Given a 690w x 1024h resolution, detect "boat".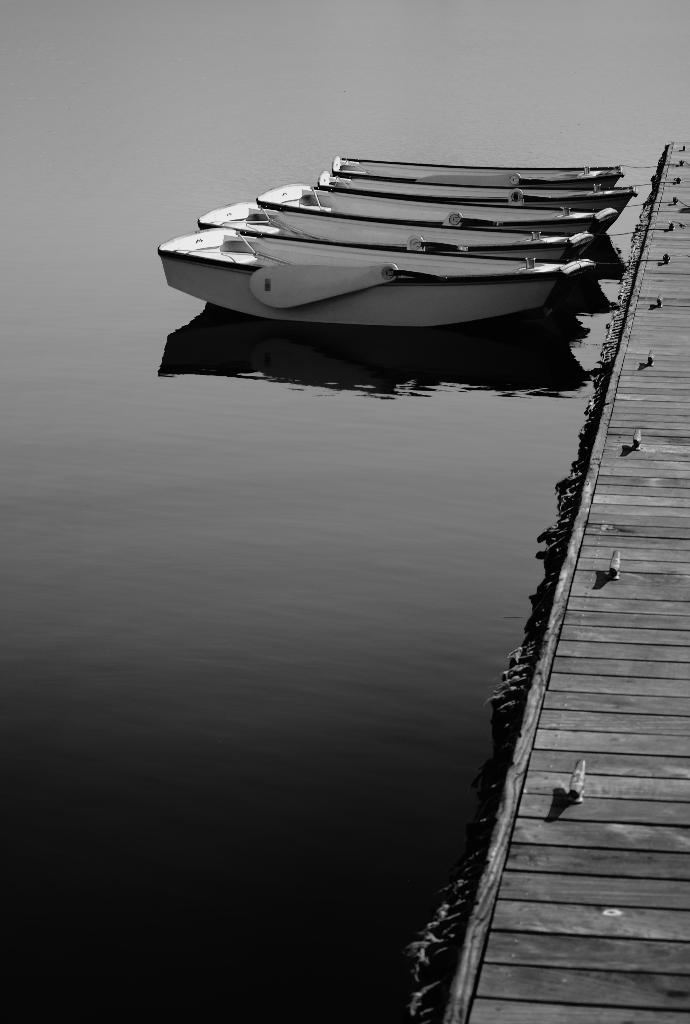
bbox(119, 136, 657, 399).
